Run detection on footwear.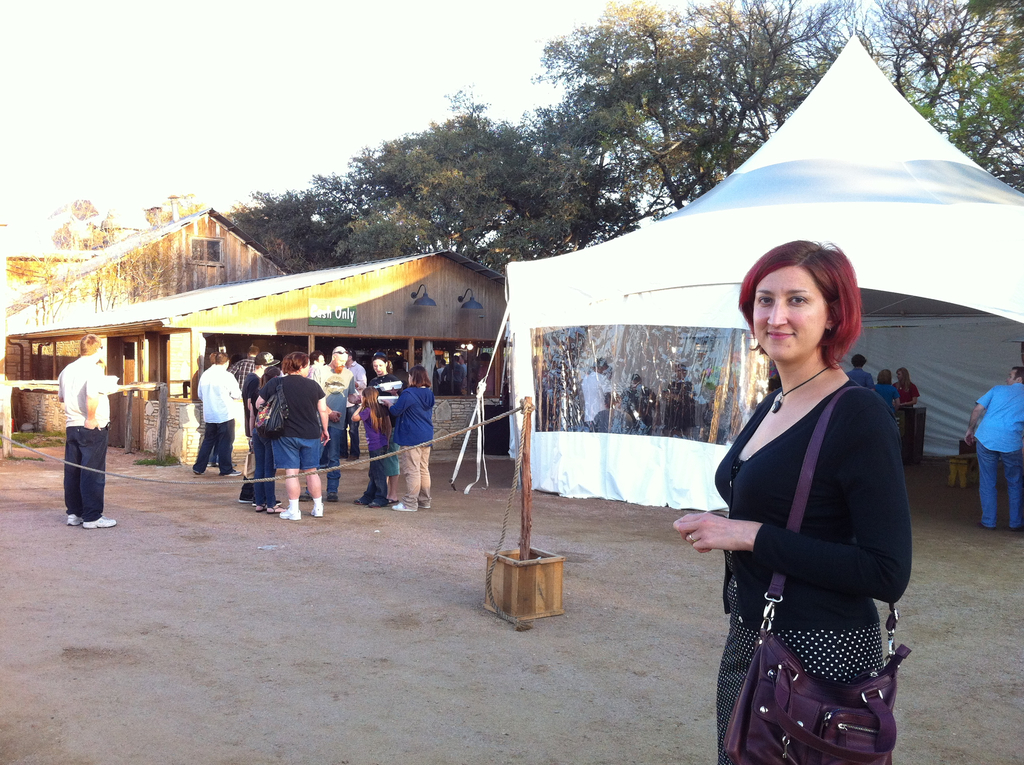
Result: x1=65 y1=514 x2=83 y2=529.
